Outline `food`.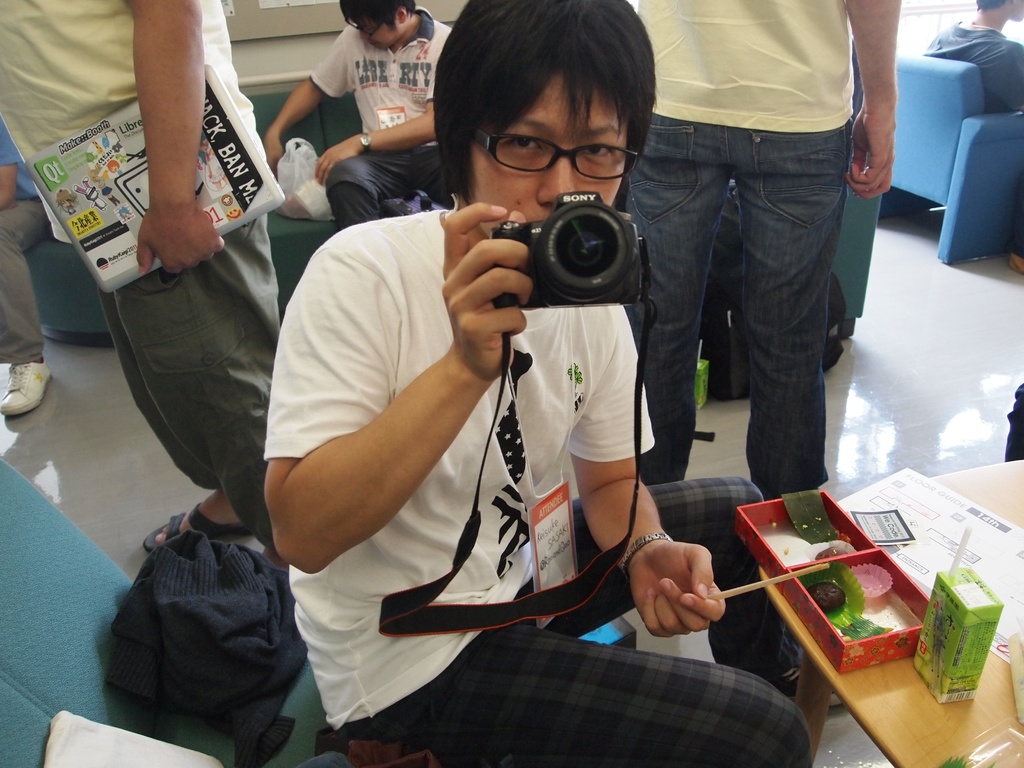
Outline: l=817, t=543, r=849, b=560.
